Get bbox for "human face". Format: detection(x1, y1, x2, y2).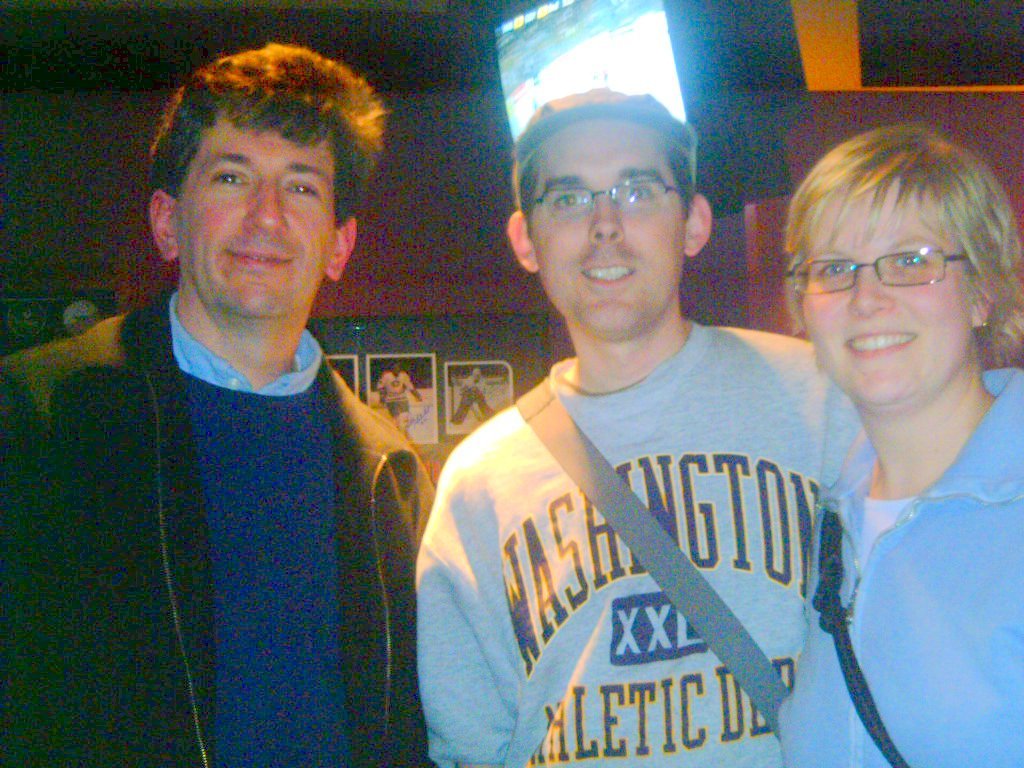
detection(524, 113, 686, 331).
